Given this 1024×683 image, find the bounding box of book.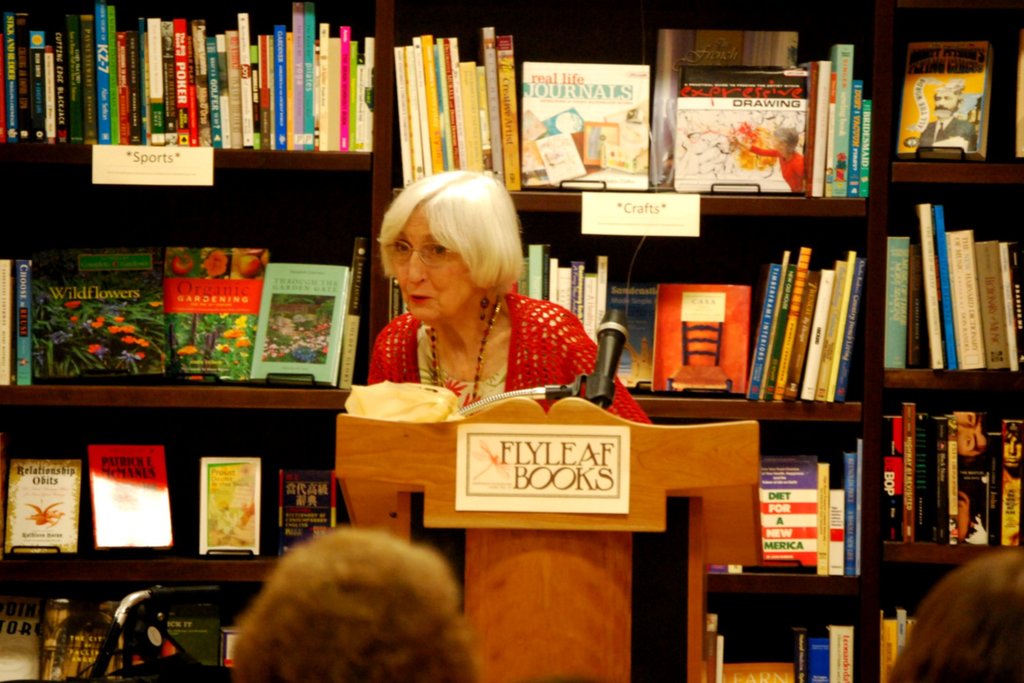
bbox=(274, 468, 334, 554).
